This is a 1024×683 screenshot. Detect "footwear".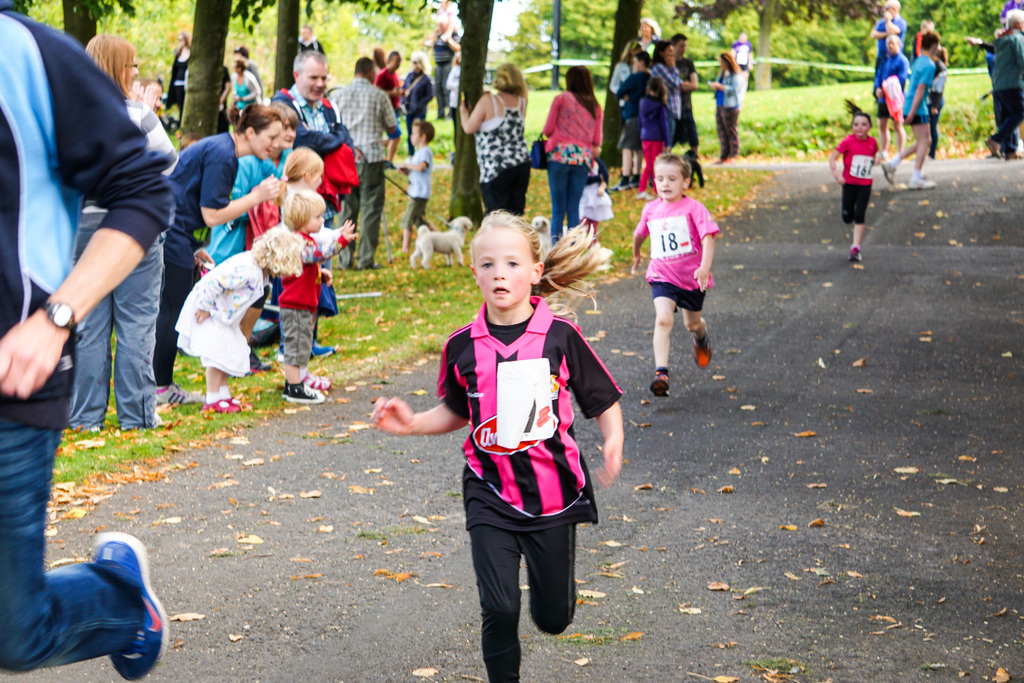
[153,386,194,407].
